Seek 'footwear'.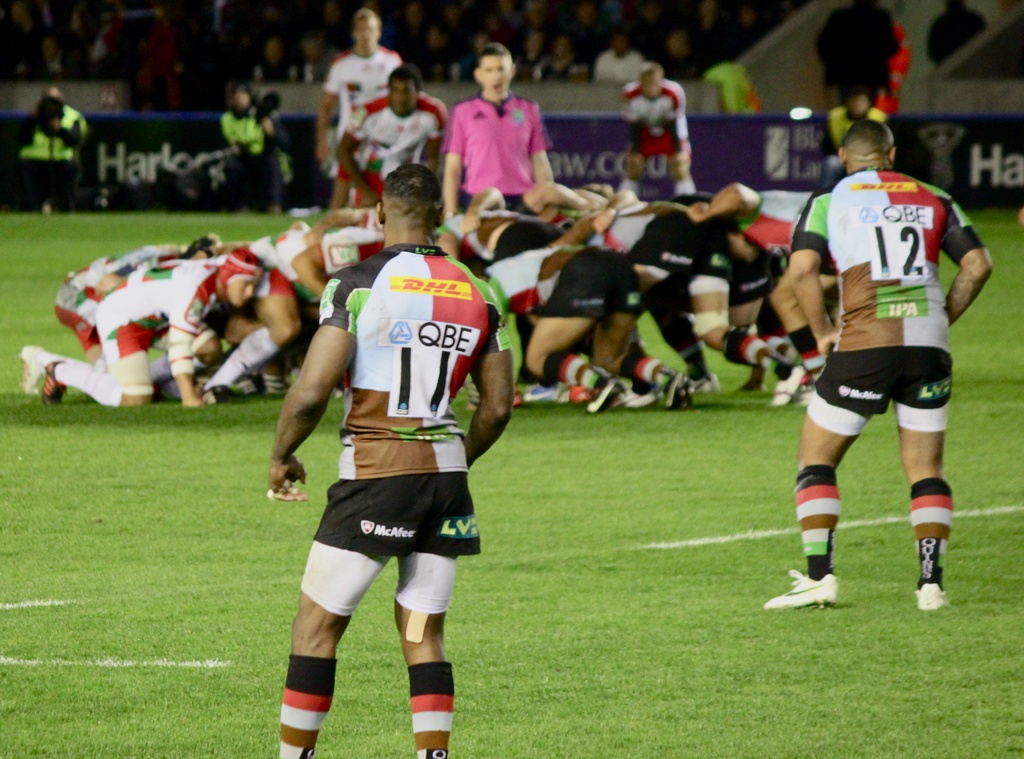
[left=586, top=376, right=626, bottom=419].
